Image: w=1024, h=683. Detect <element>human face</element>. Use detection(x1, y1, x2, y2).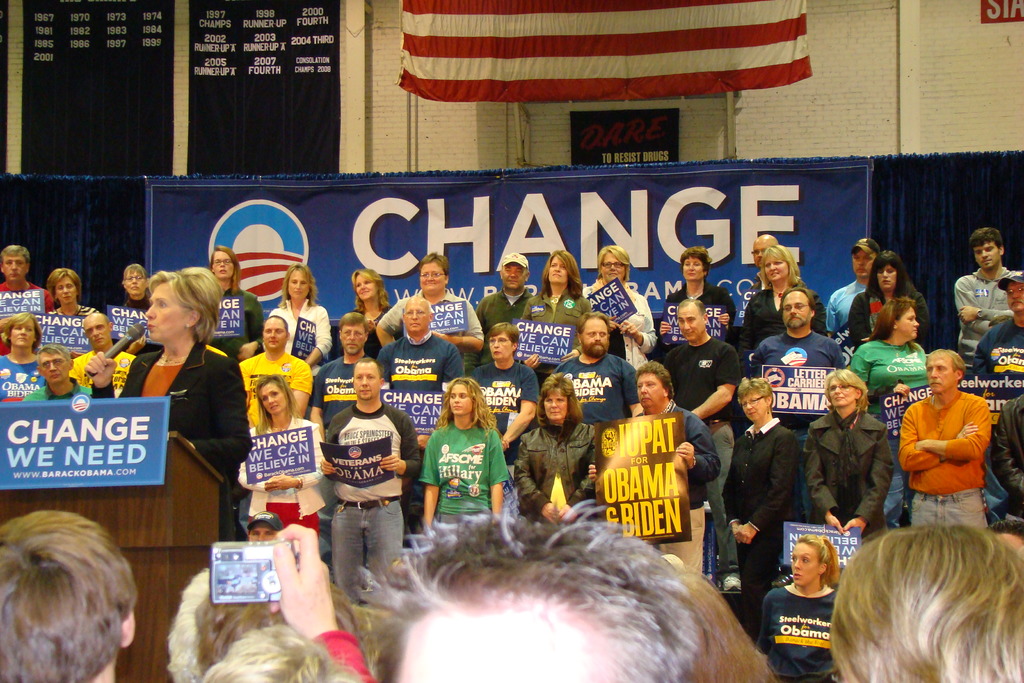
detection(780, 288, 811, 327).
